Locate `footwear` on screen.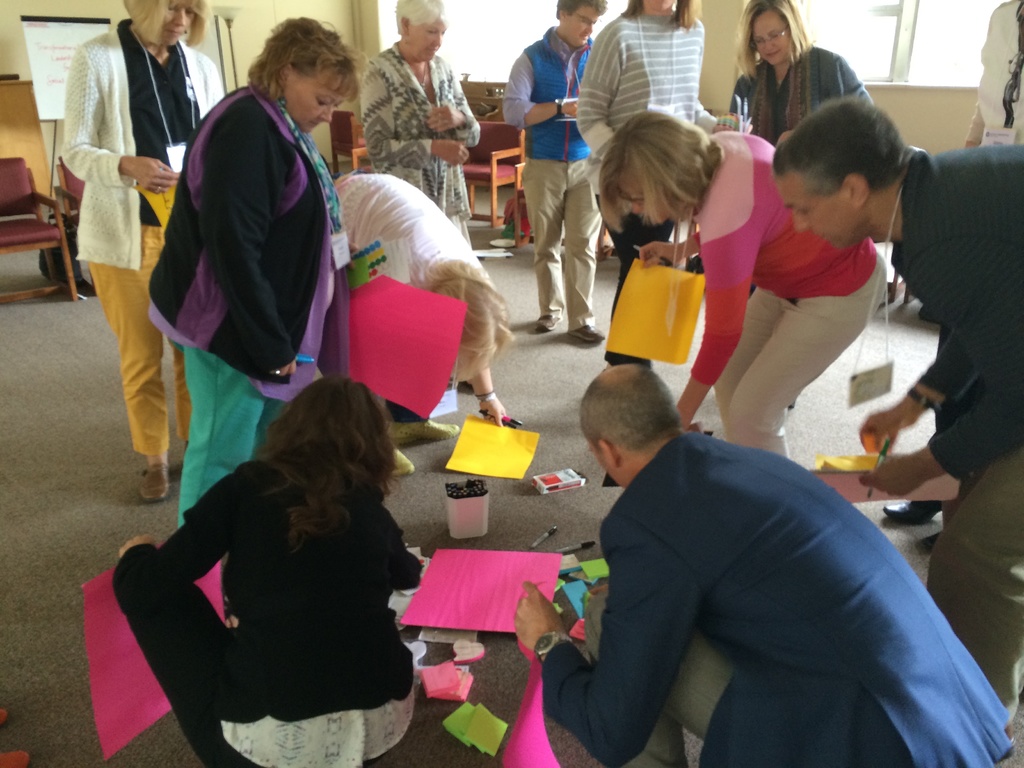
On screen at 879:499:943:527.
